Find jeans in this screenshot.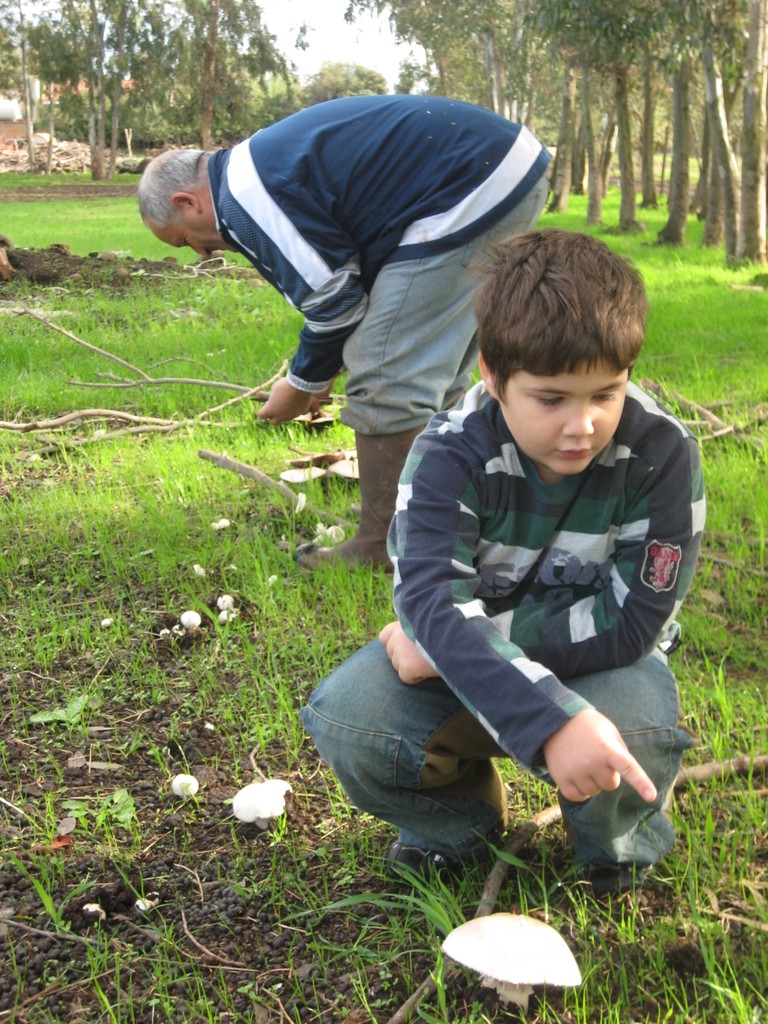
The bounding box for jeans is <region>341, 175, 548, 433</region>.
